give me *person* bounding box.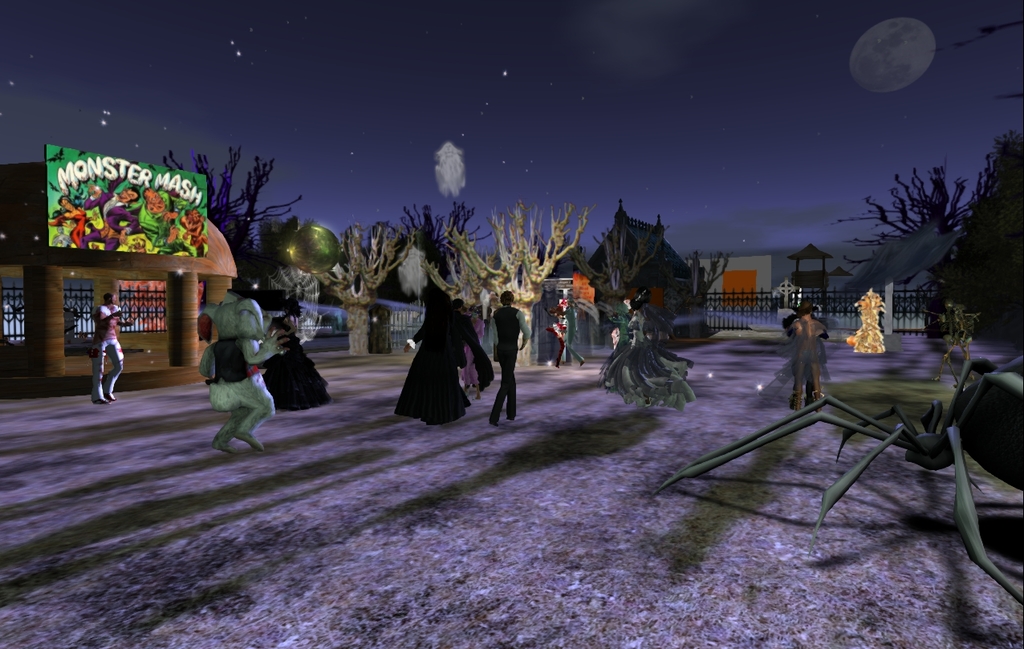
box(136, 185, 197, 256).
